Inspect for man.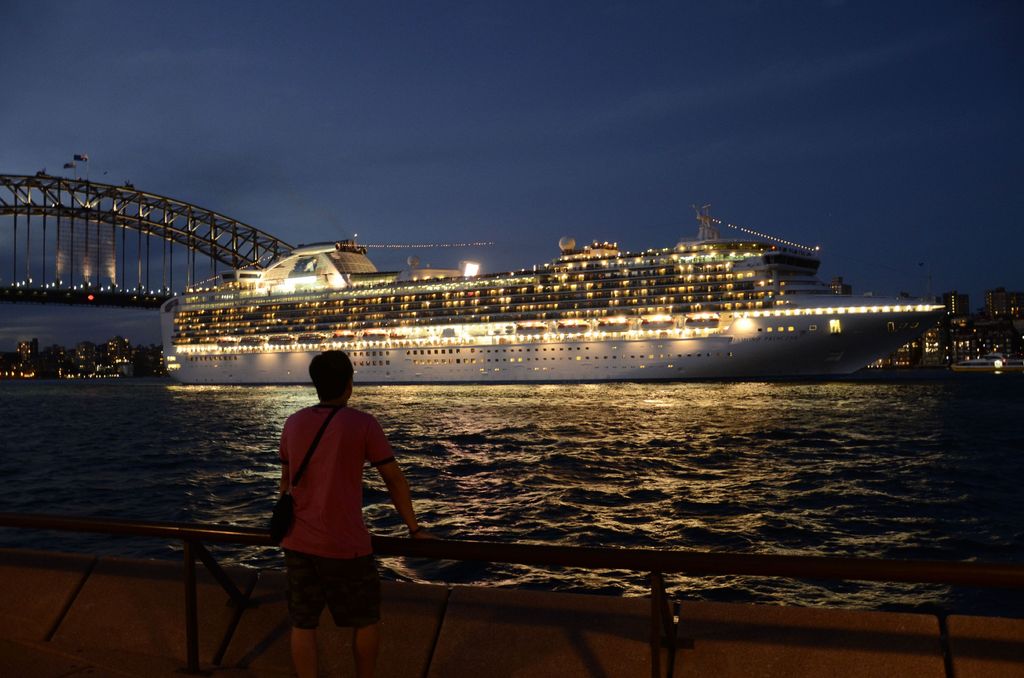
Inspection: [left=274, top=357, right=417, bottom=609].
